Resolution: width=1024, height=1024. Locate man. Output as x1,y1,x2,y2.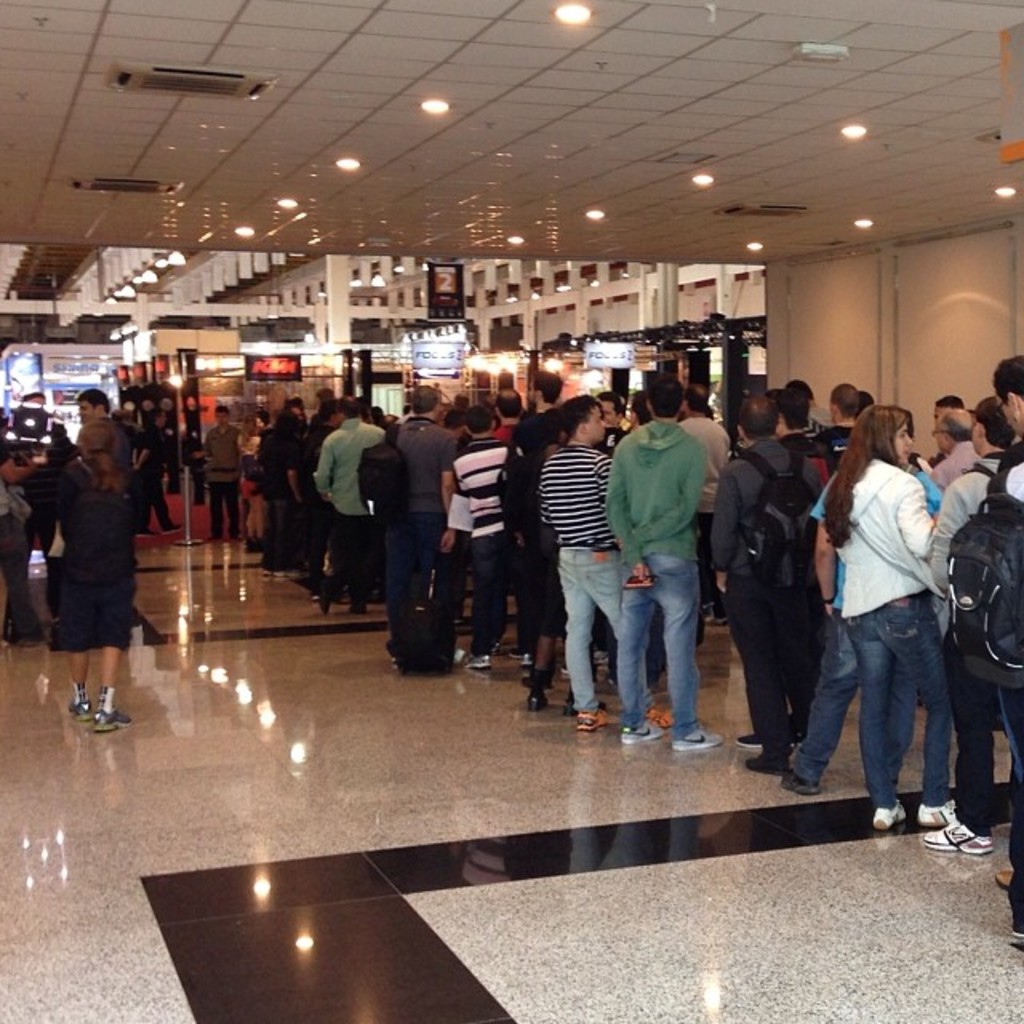
709,390,829,774.
